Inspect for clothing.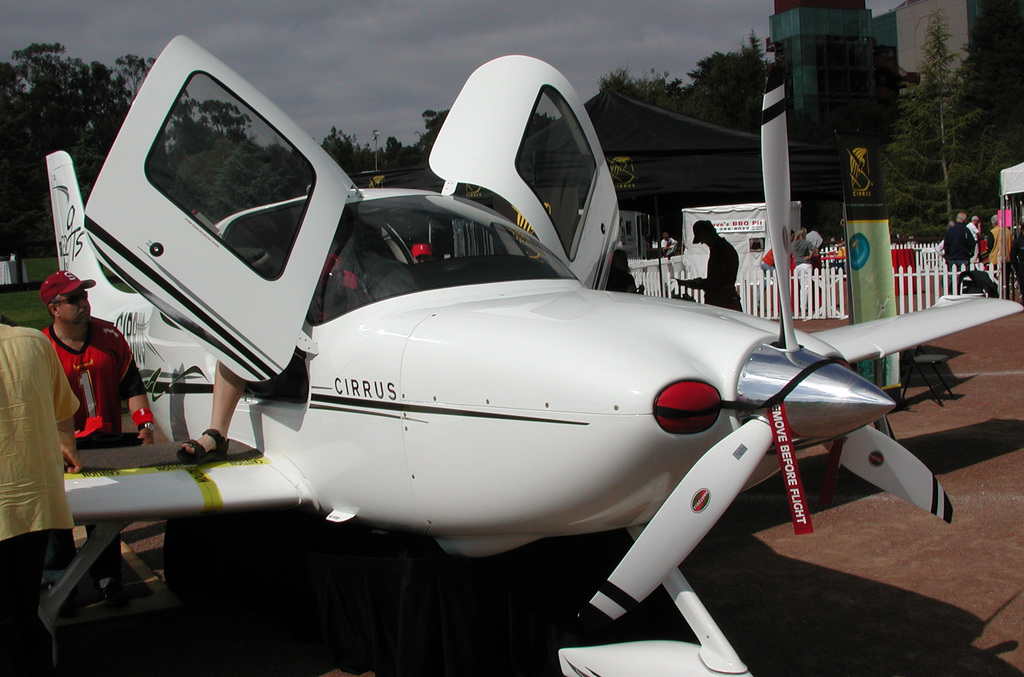
Inspection: <bbox>0, 316, 79, 609</bbox>.
